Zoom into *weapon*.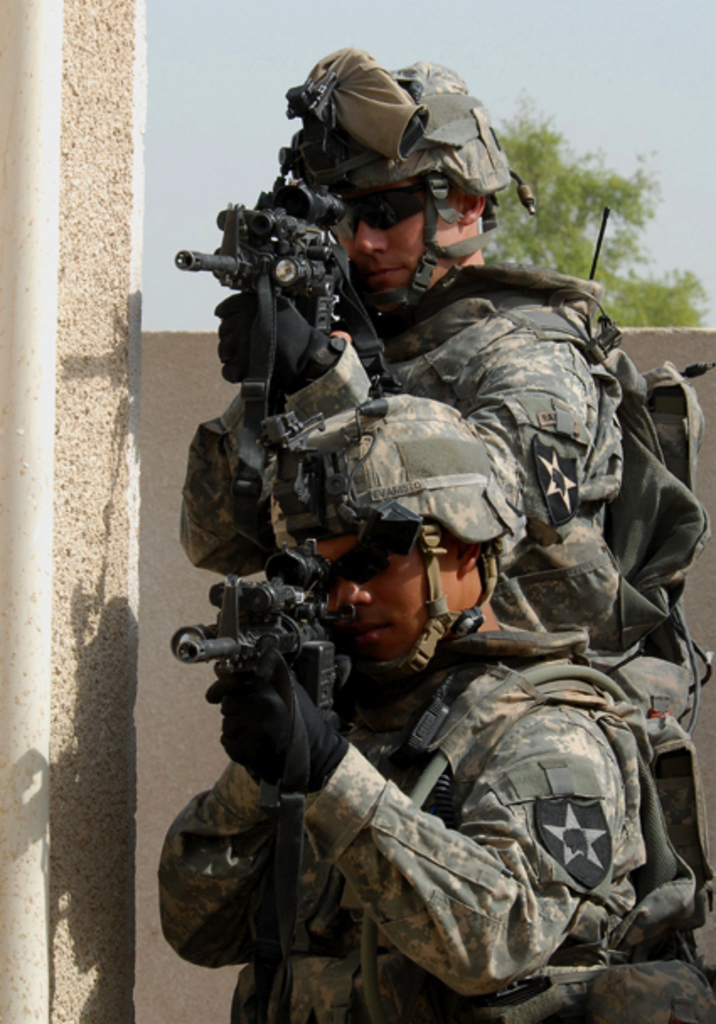
Zoom target: crop(158, 140, 355, 504).
